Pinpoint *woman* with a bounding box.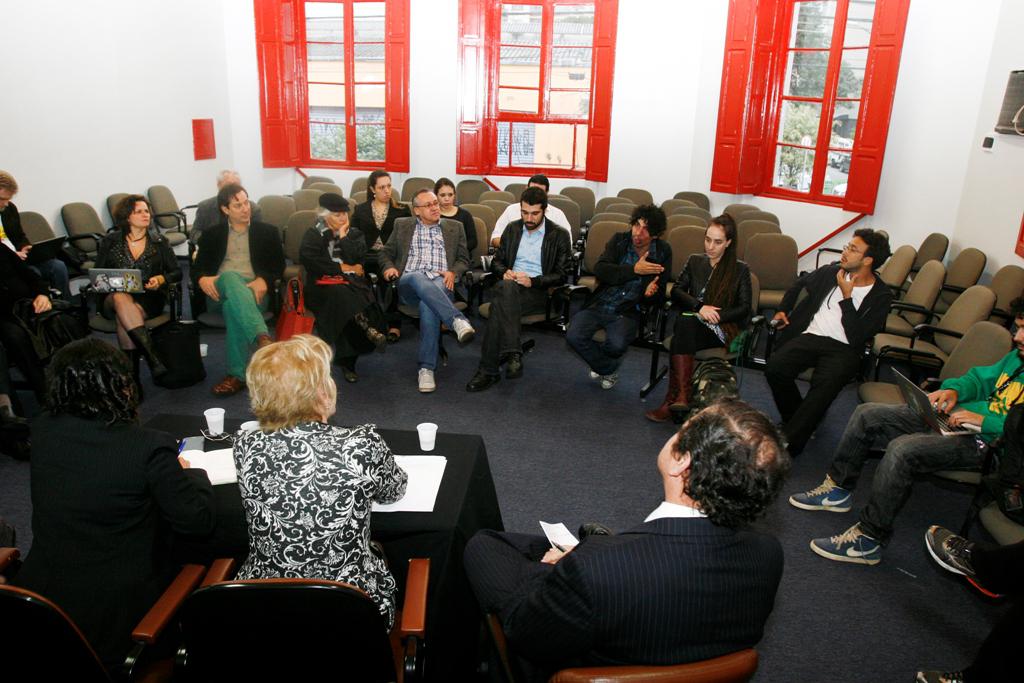
350,168,412,344.
